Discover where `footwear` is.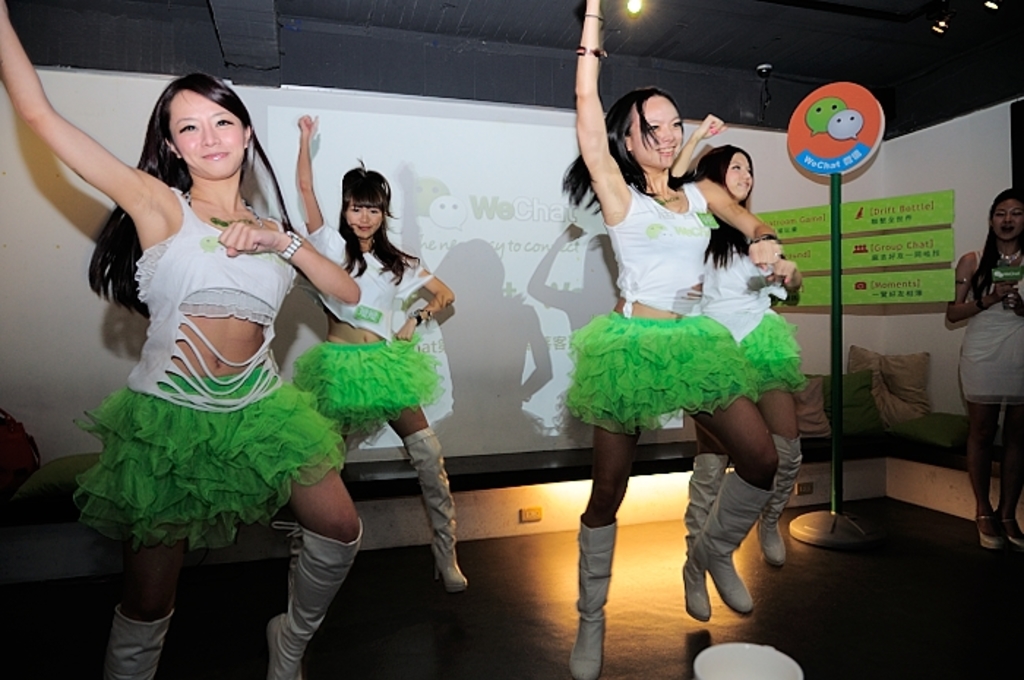
Discovered at [683, 462, 778, 624].
